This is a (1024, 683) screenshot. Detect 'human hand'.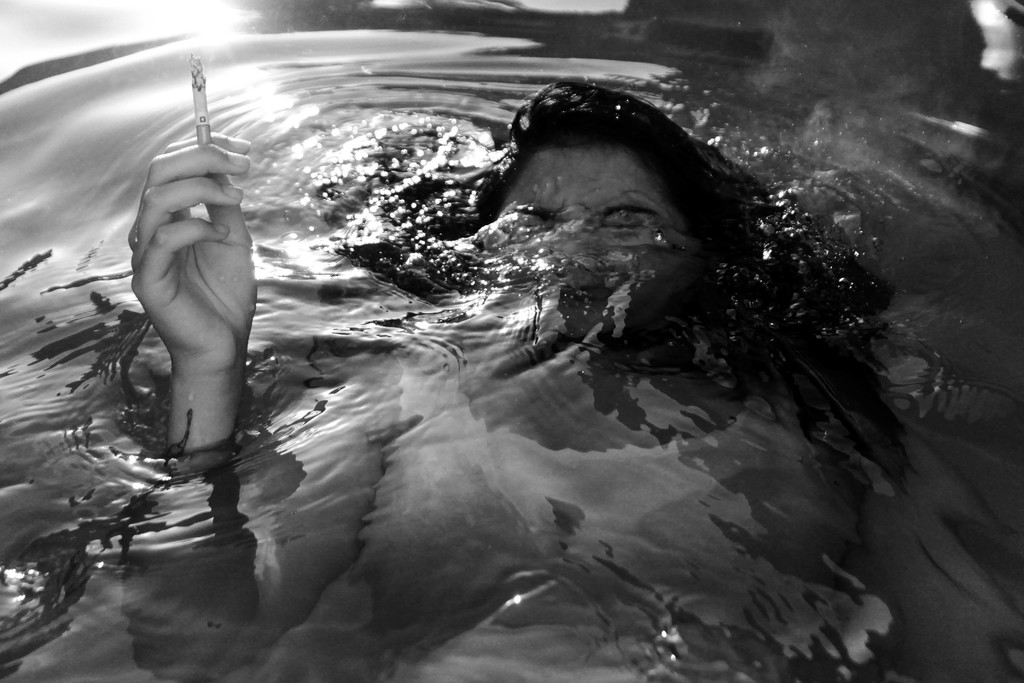
l=111, t=76, r=248, b=420.
